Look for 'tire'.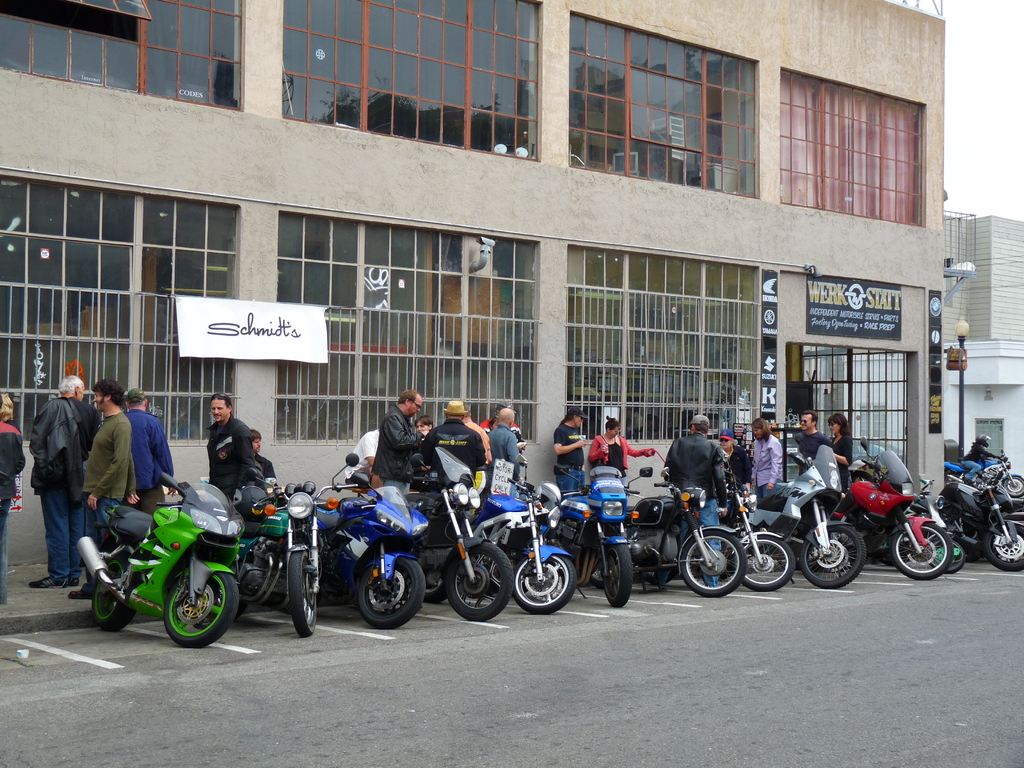
Found: box=[794, 526, 863, 584].
